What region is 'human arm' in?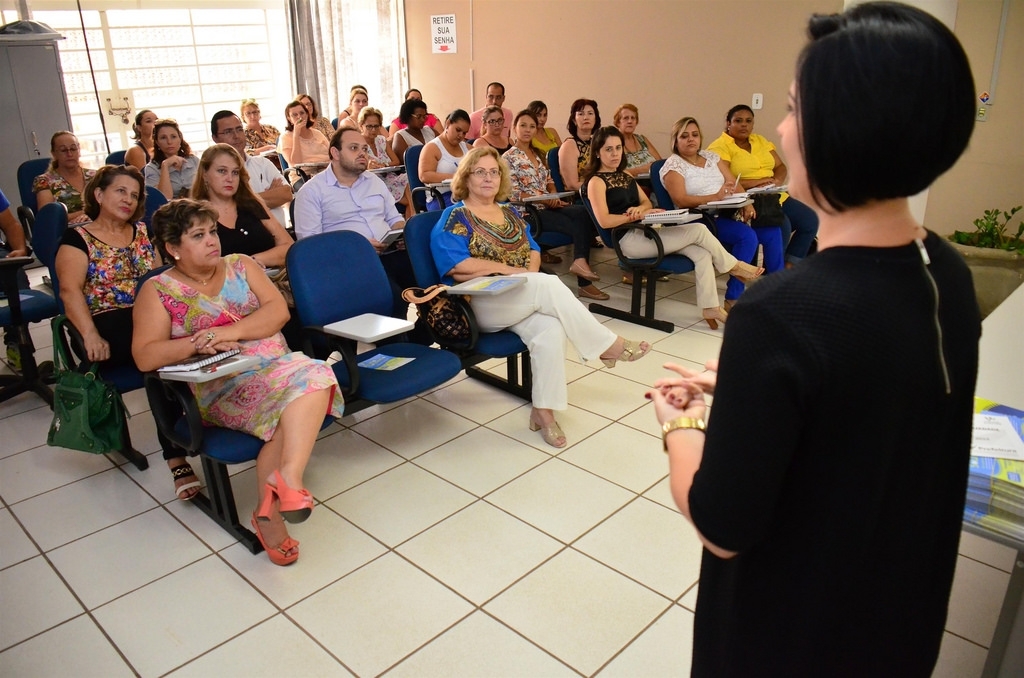
detection(32, 195, 62, 220).
